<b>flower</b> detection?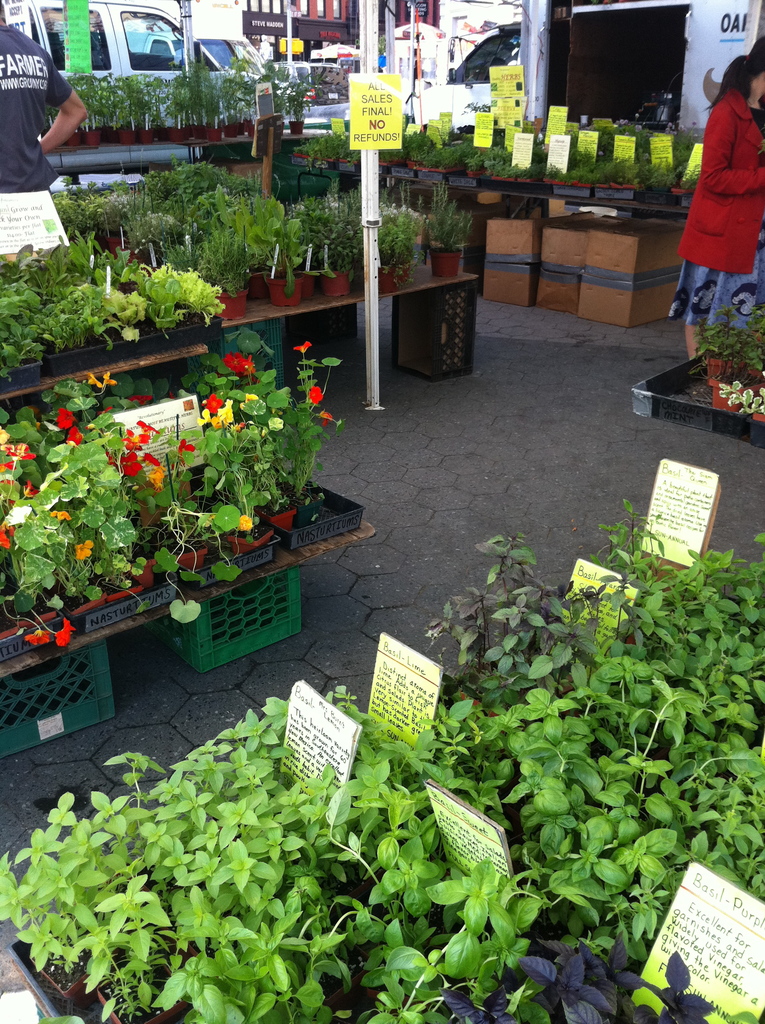
BBox(50, 507, 68, 522)
